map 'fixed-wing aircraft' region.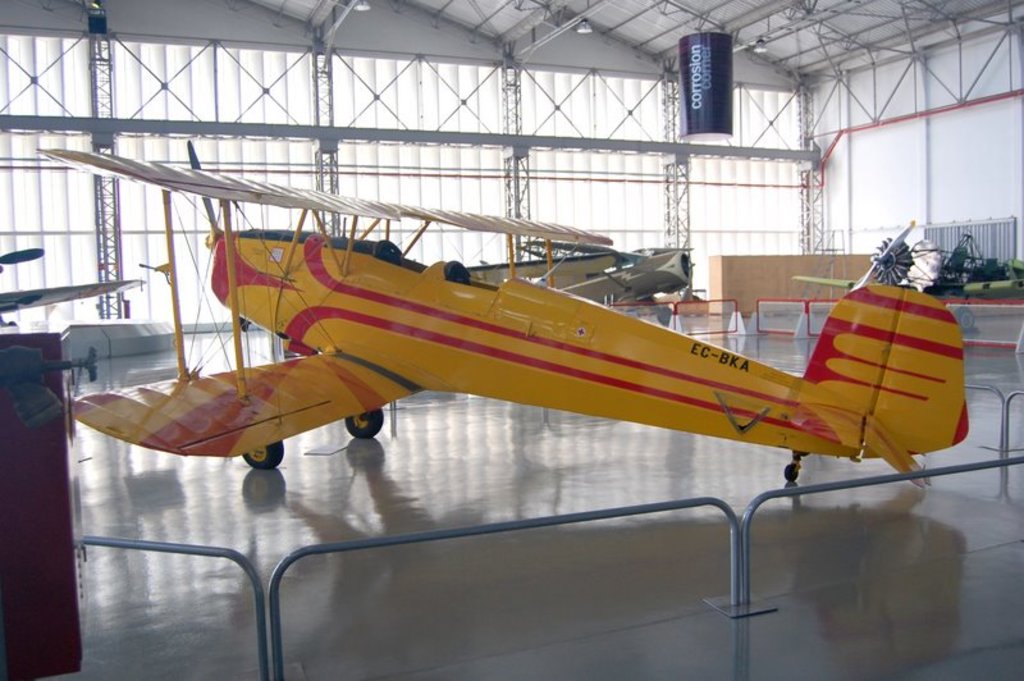
Mapped to 844/216/983/297.
